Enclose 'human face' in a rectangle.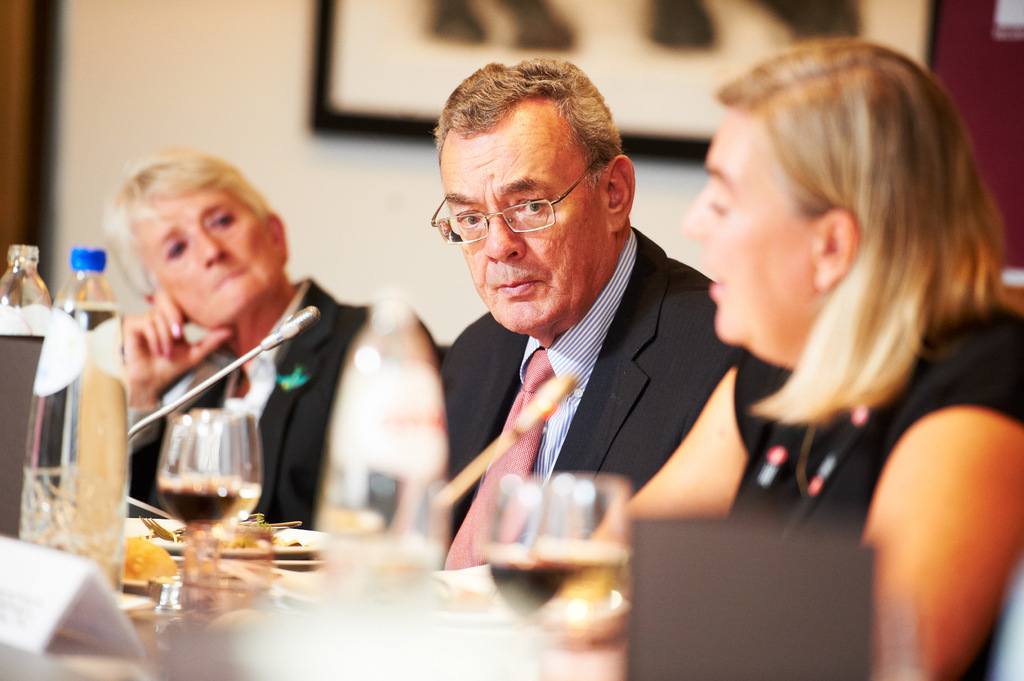
[x1=434, y1=101, x2=606, y2=345].
